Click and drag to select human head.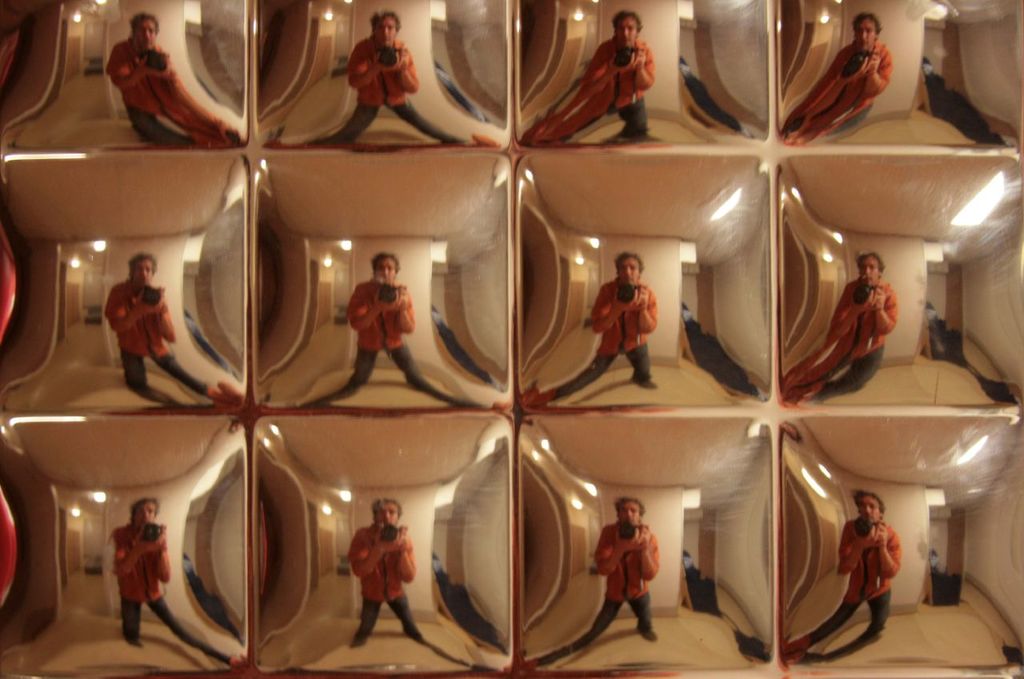
Selection: [x1=369, y1=251, x2=398, y2=286].
